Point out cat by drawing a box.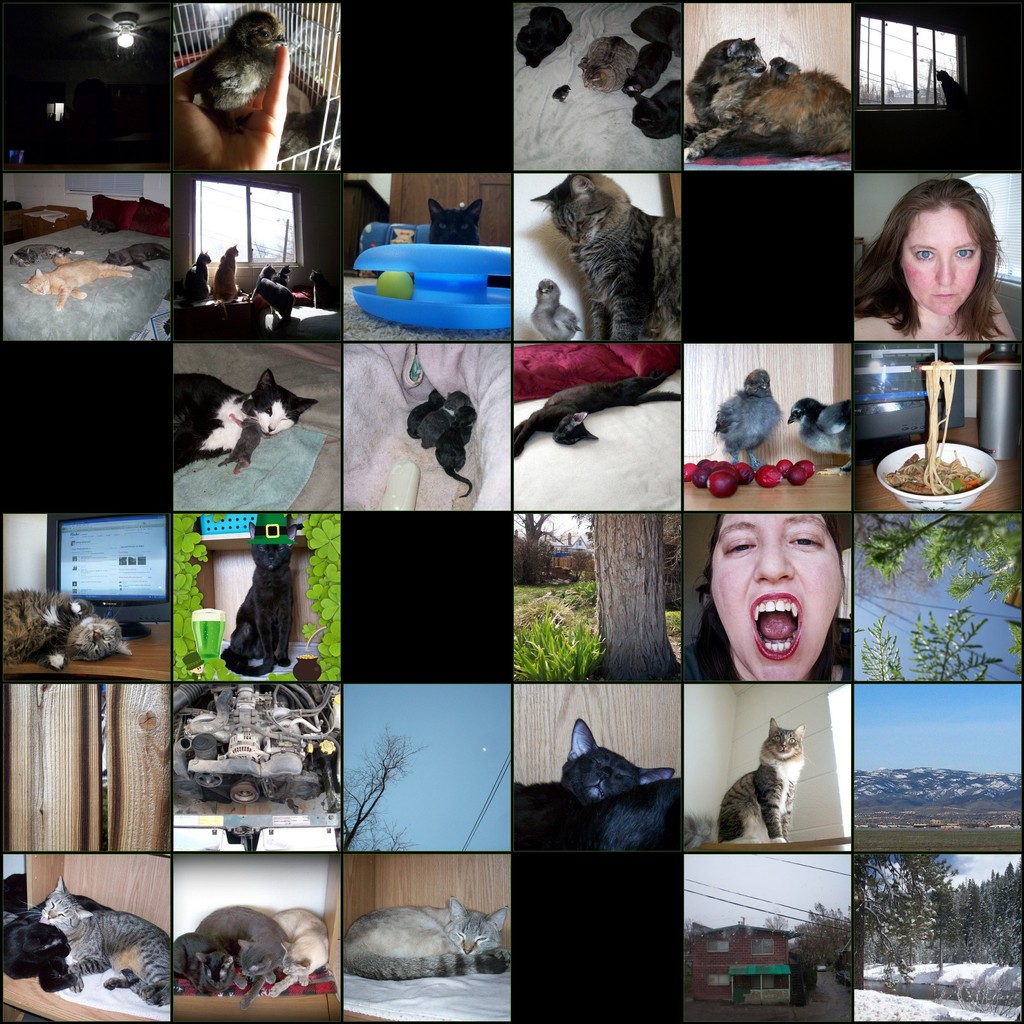
locate(636, 8, 688, 56).
